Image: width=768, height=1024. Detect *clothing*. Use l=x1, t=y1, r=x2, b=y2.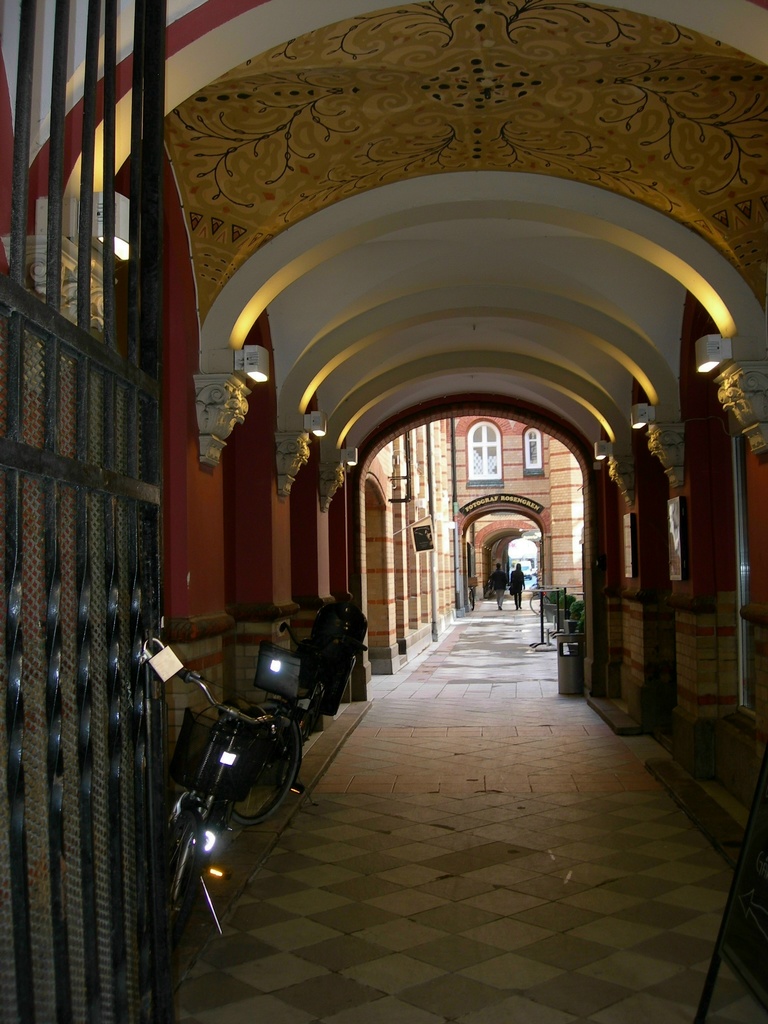
l=510, t=568, r=524, b=604.
